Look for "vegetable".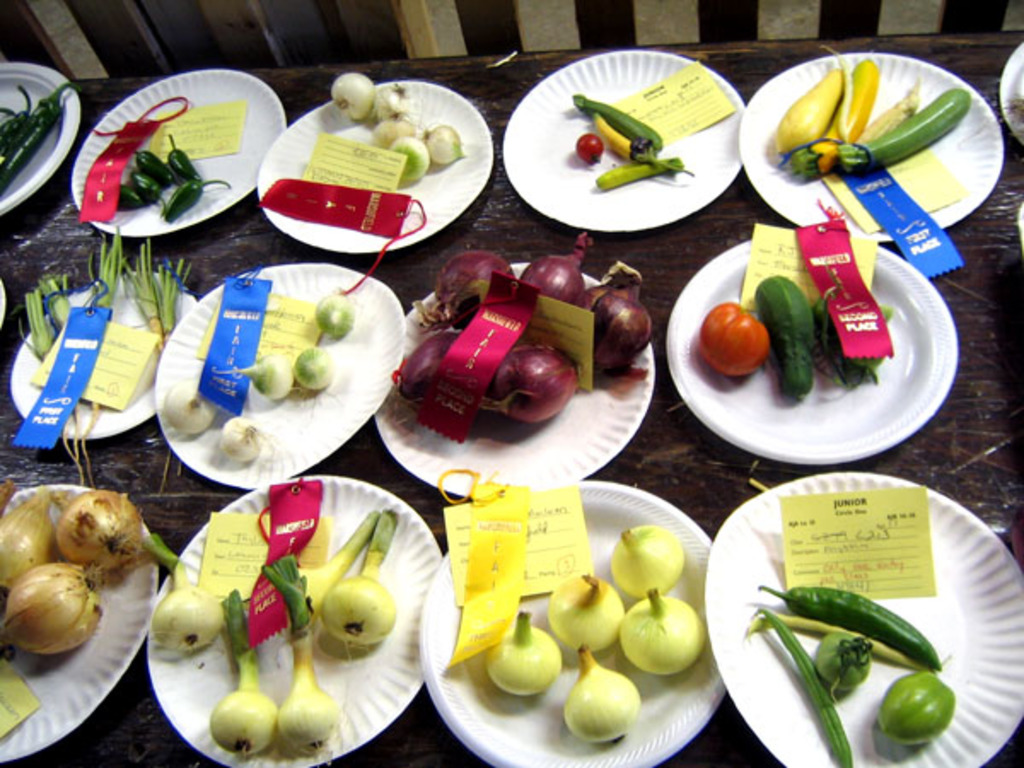
Found: crop(314, 287, 358, 340).
